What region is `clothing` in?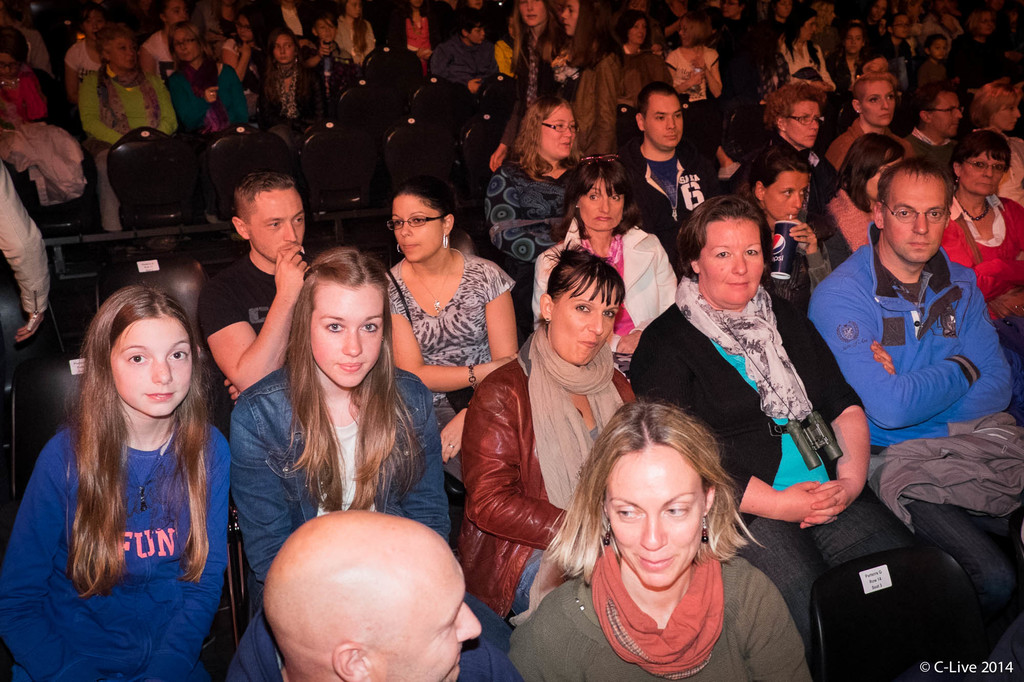
x1=438 y1=33 x2=498 y2=88.
